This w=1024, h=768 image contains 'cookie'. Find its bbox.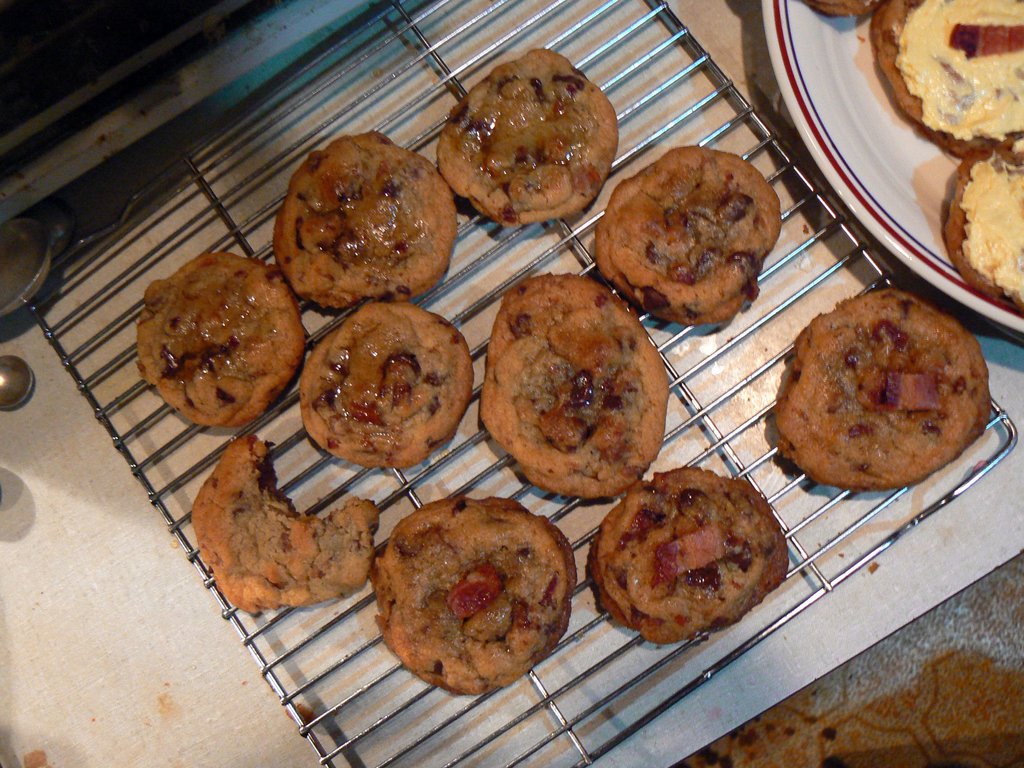
(x1=592, y1=461, x2=792, y2=644).
